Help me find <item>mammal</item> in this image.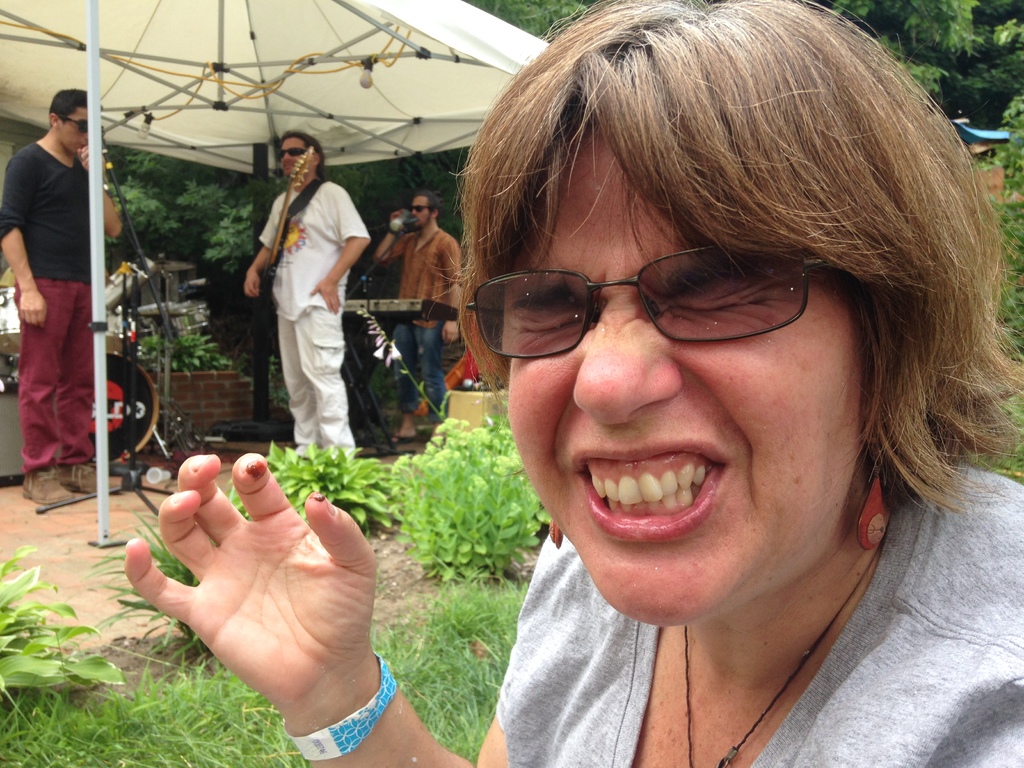
Found it: crop(122, 0, 1023, 767).
